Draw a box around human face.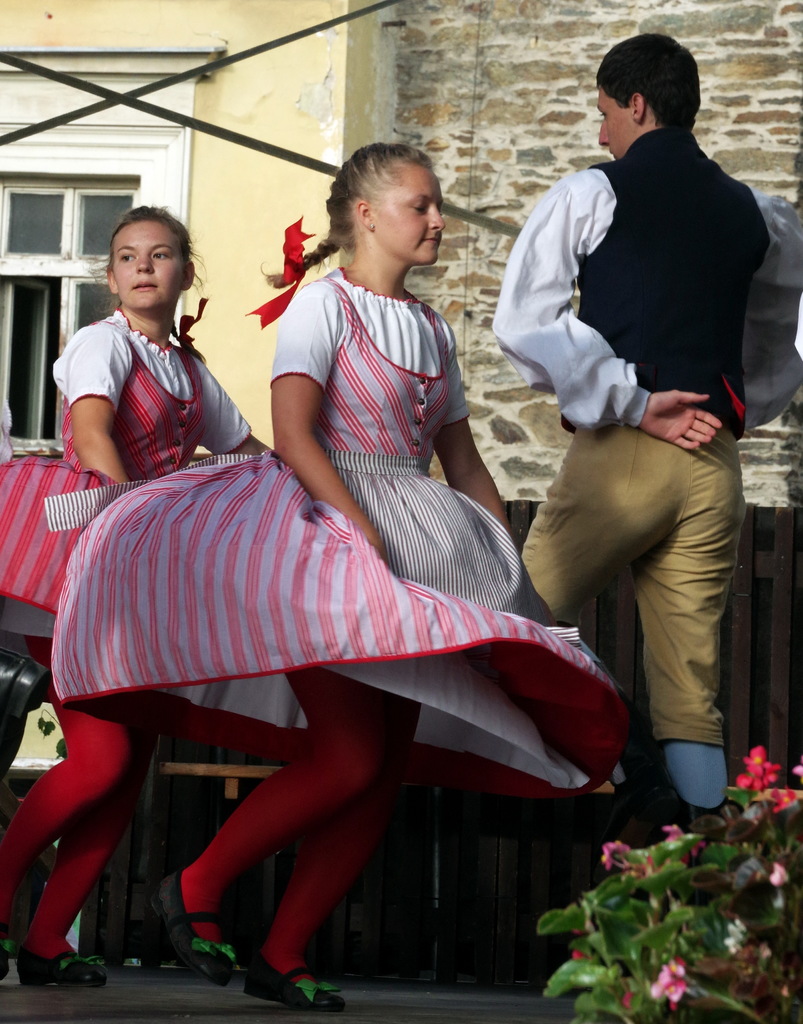
pyautogui.locateOnScreen(110, 219, 182, 305).
